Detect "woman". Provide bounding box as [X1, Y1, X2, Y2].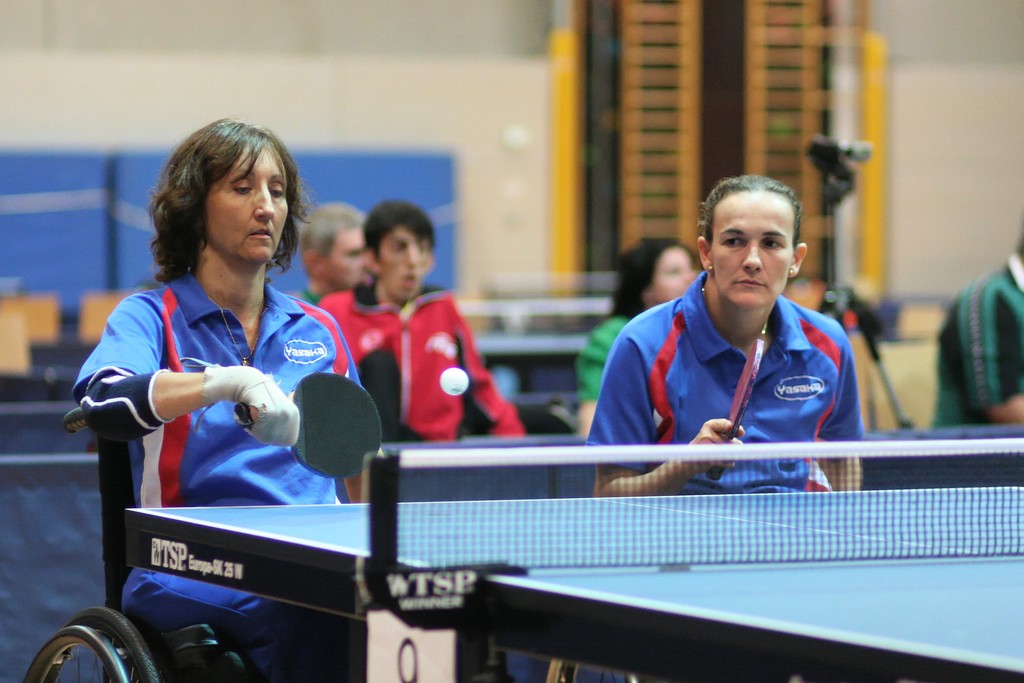
[72, 136, 376, 587].
